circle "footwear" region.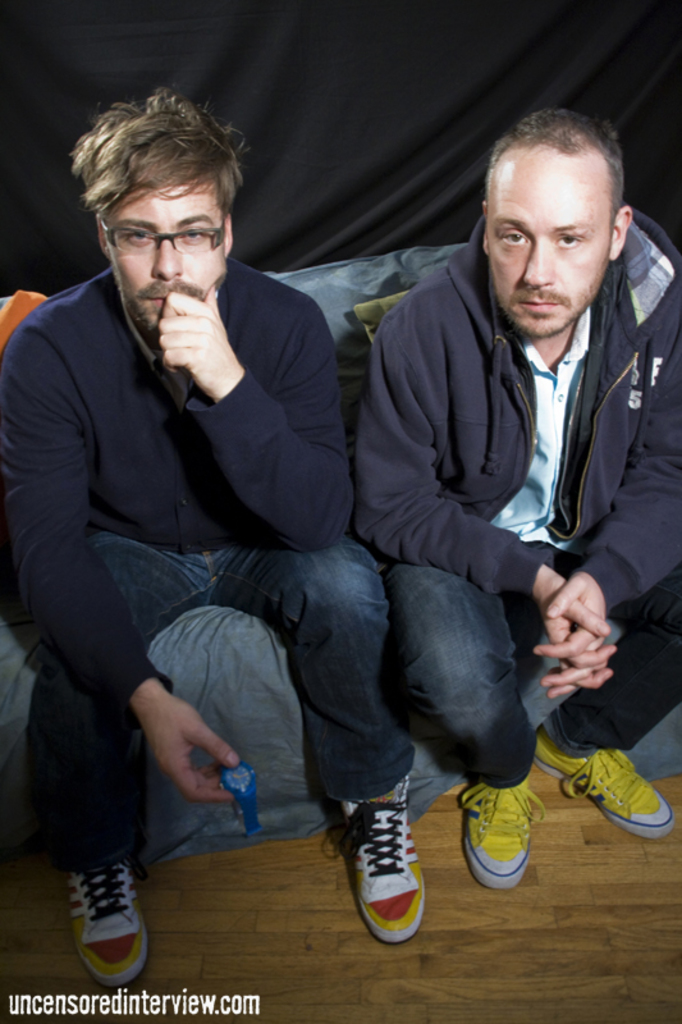
Region: [458,778,545,893].
